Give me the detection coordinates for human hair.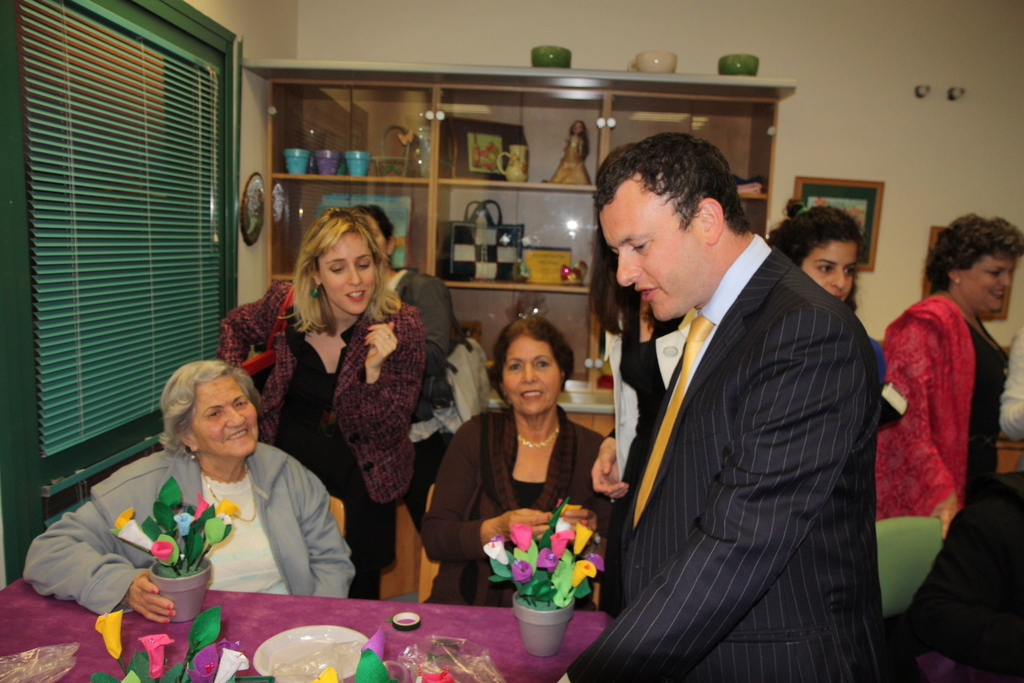
<box>485,314,576,404</box>.
